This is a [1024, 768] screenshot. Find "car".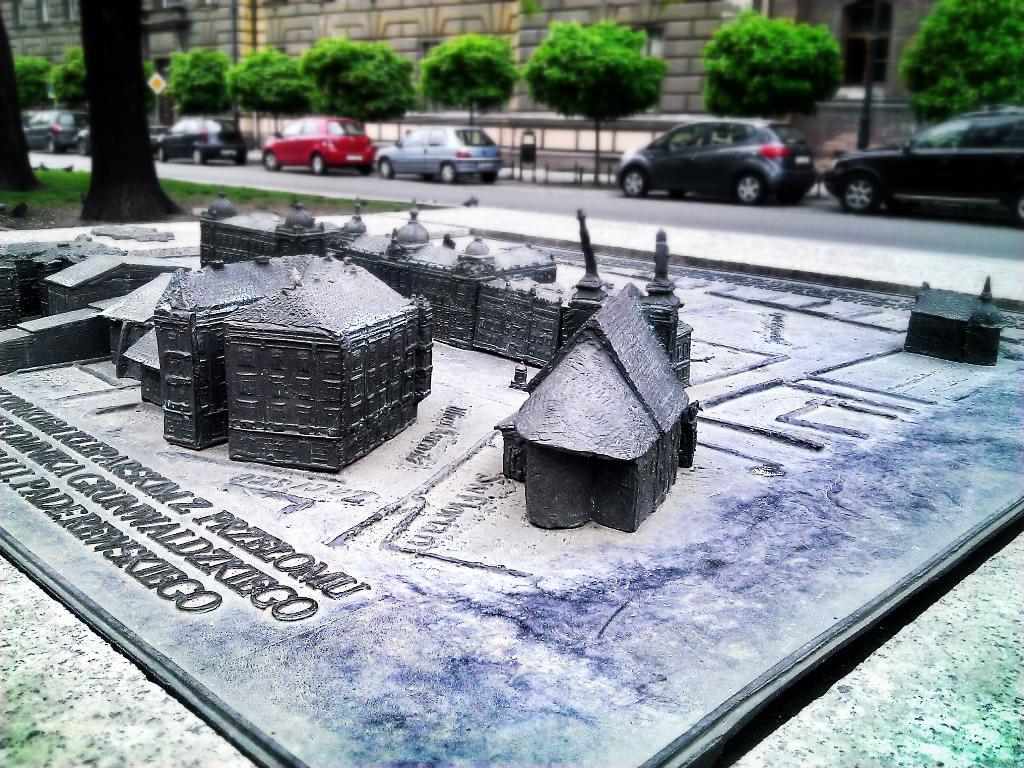
Bounding box: [605, 107, 836, 196].
